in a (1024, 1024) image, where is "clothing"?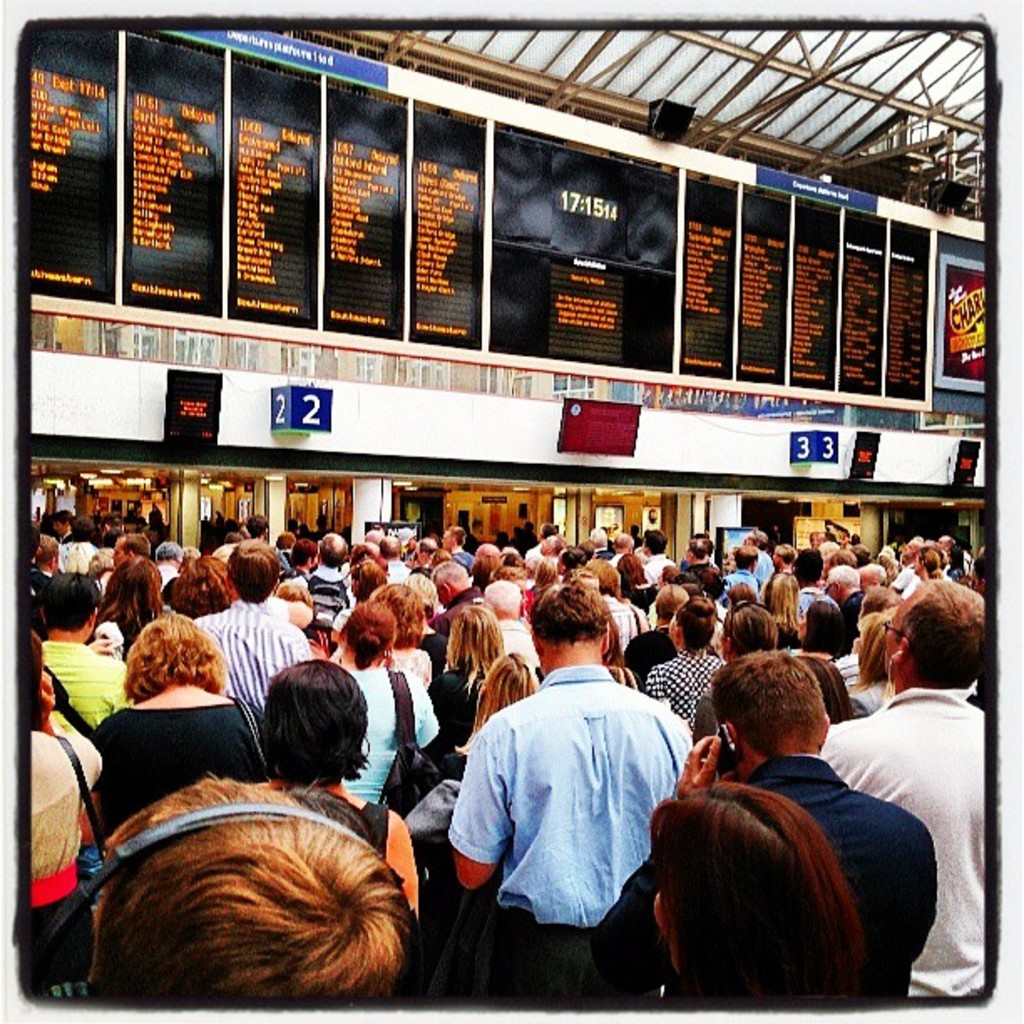
x1=495 y1=616 x2=542 y2=673.
